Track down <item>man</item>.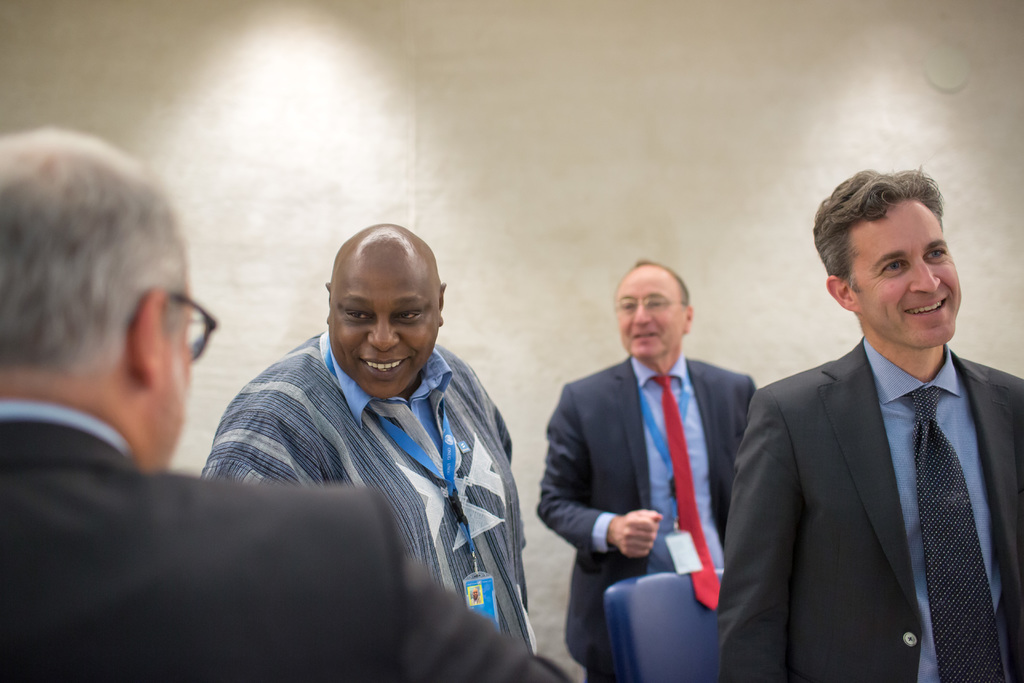
Tracked to x1=200, y1=222, x2=531, y2=656.
